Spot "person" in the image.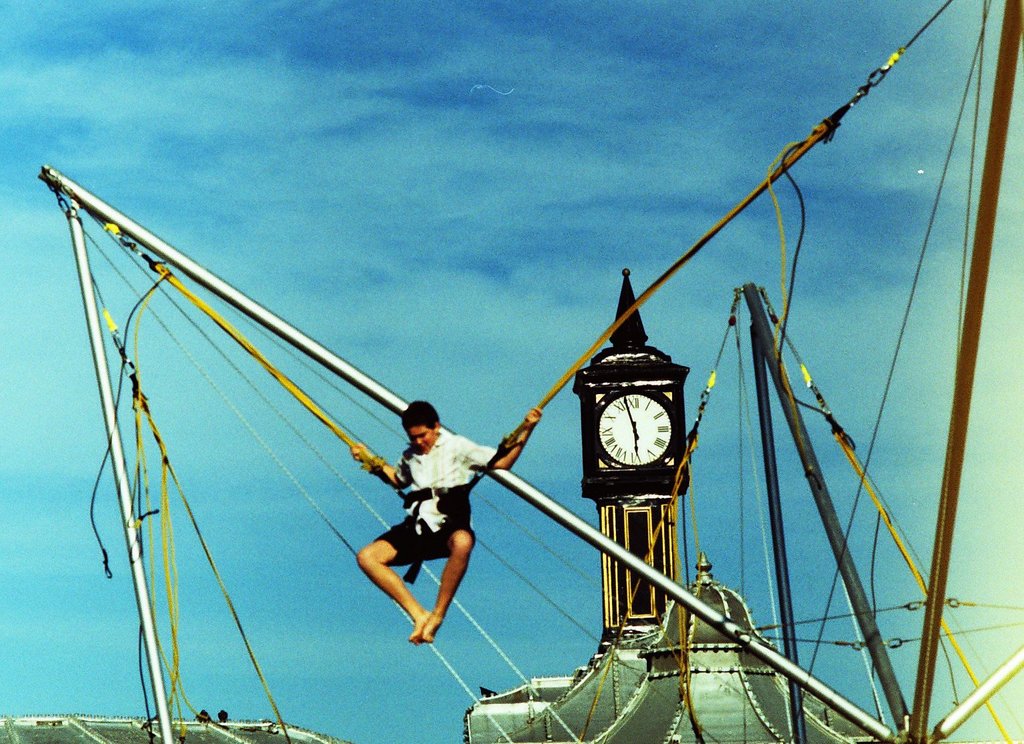
"person" found at l=352, t=397, r=540, b=648.
